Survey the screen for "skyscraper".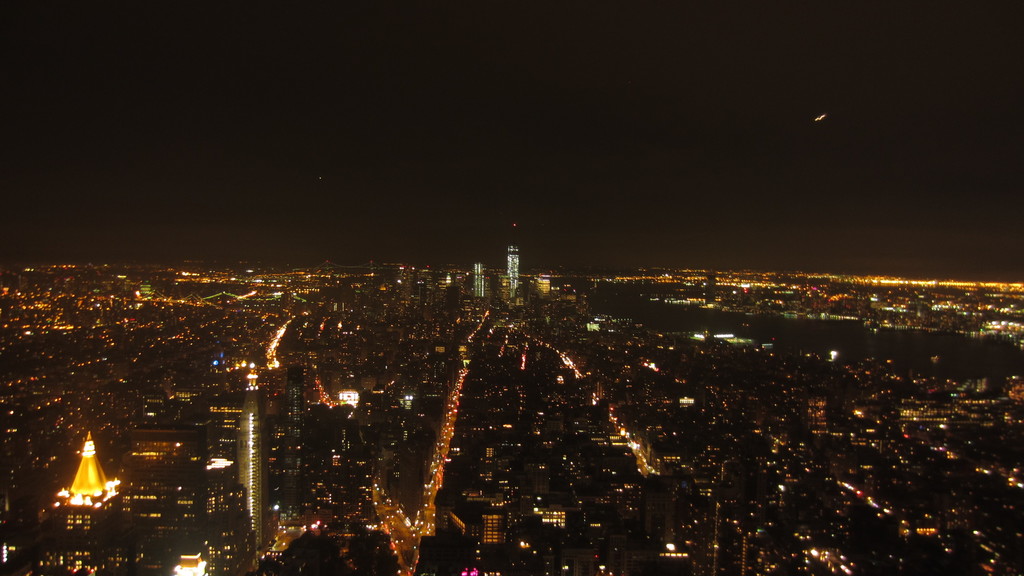
Survey found: [469, 259, 490, 303].
